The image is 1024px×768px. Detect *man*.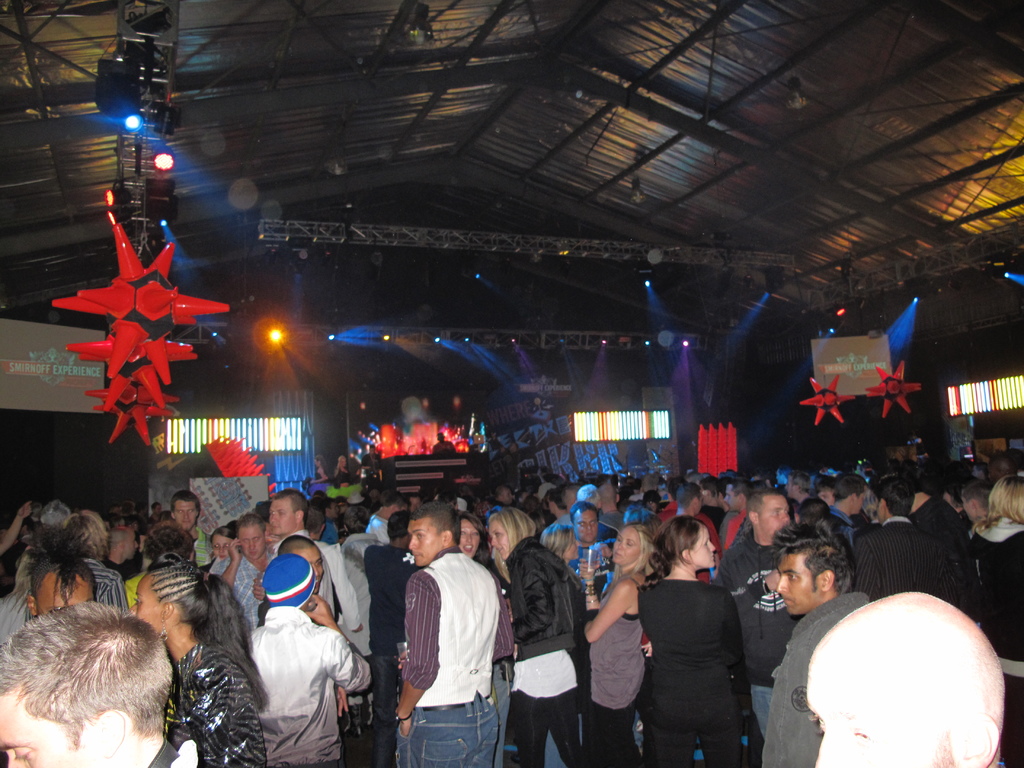
Detection: l=0, t=600, r=205, b=767.
